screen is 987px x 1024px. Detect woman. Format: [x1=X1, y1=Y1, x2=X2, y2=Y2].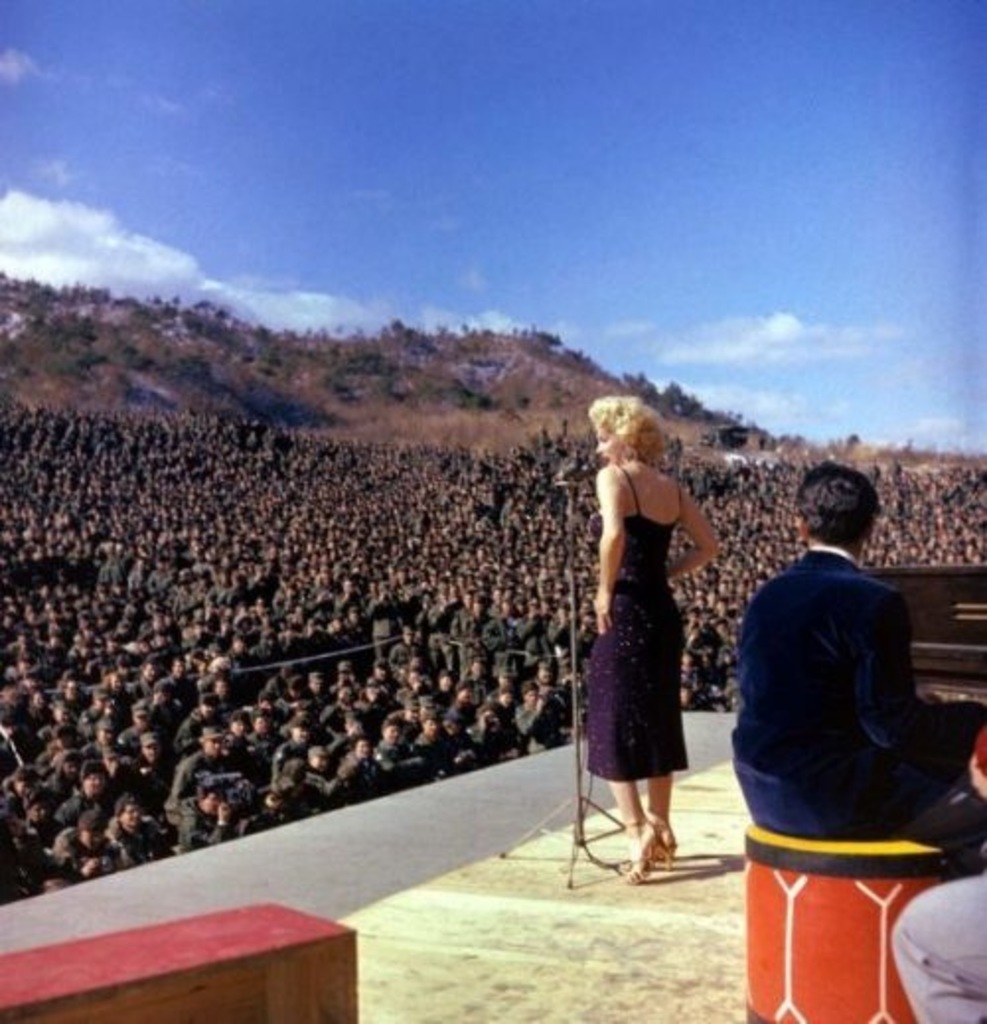
[x1=592, y1=383, x2=738, y2=878].
